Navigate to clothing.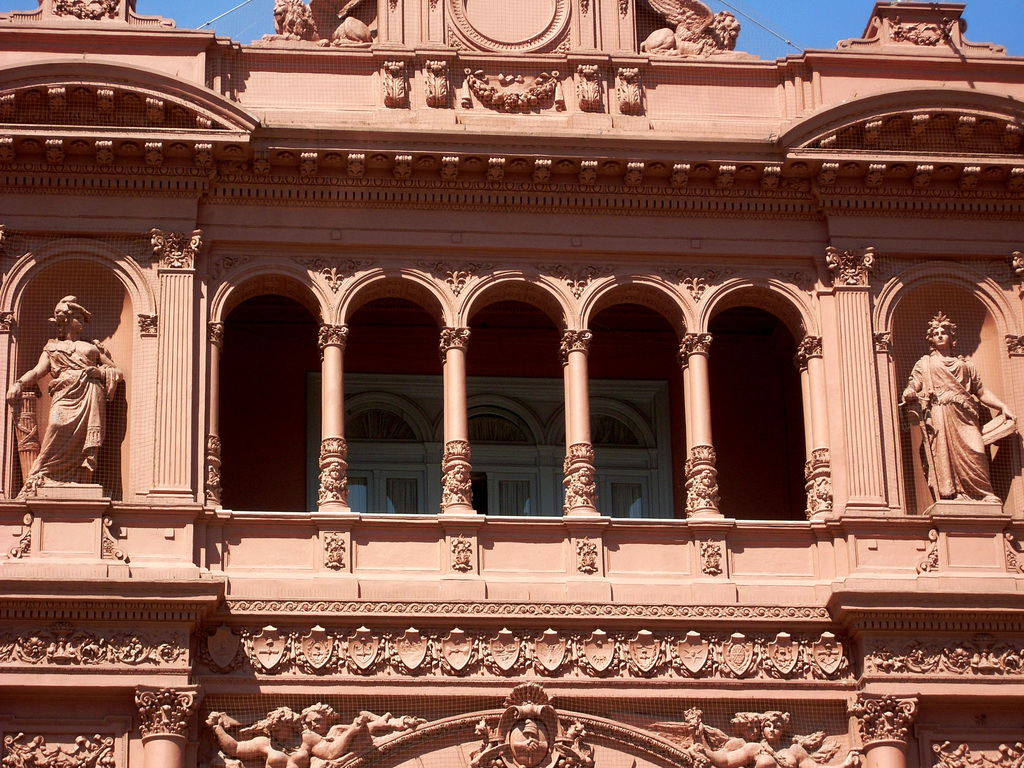
Navigation target: (left=22, top=316, right=126, bottom=516).
